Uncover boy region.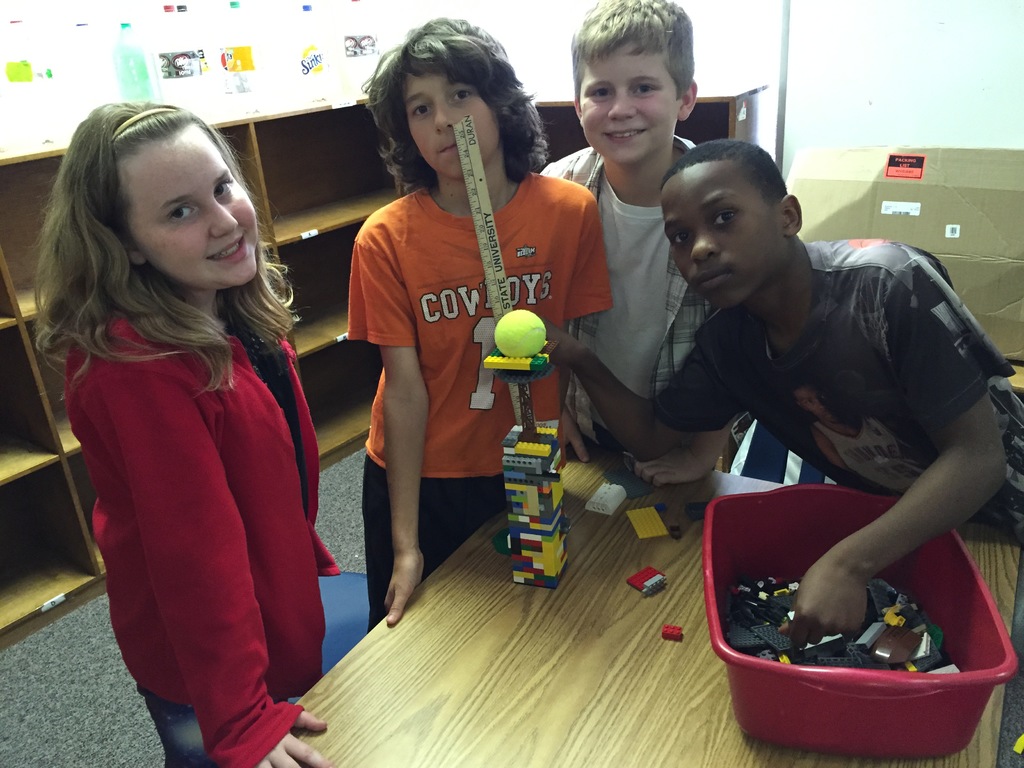
Uncovered: [left=538, top=0, right=730, bottom=487].
